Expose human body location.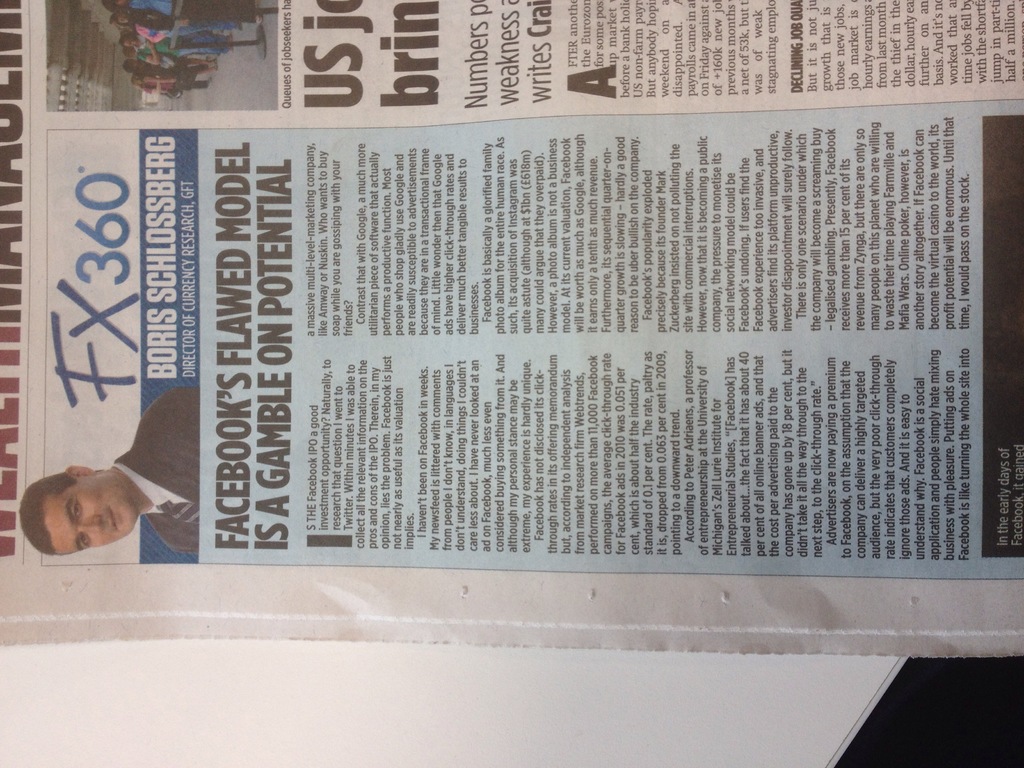
Exposed at x1=22 y1=382 x2=203 y2=554.
